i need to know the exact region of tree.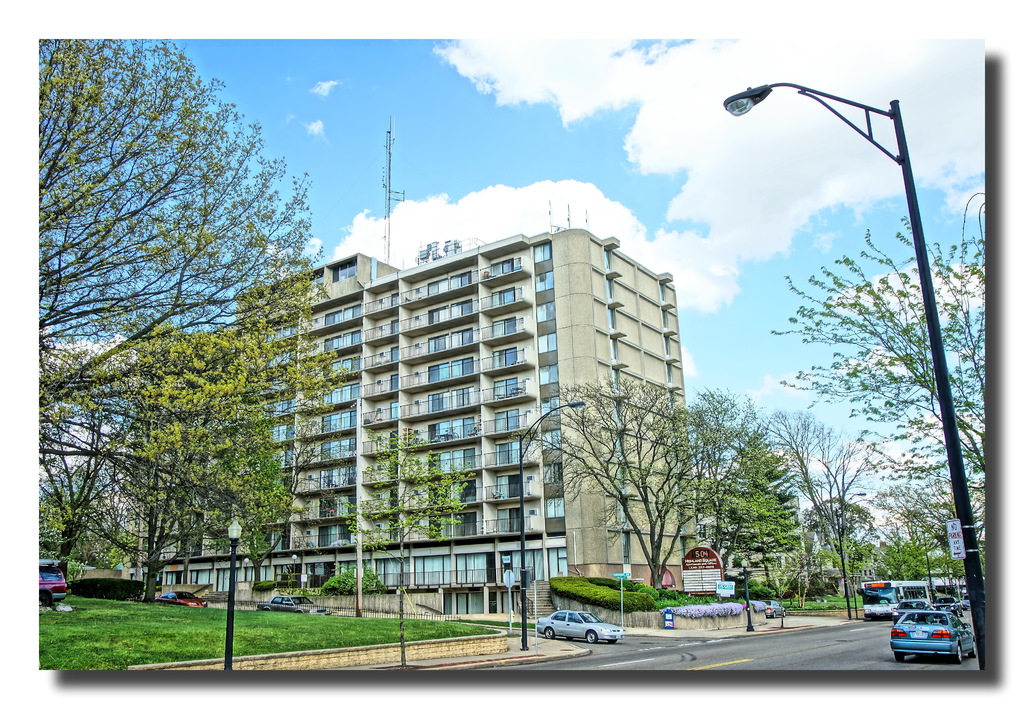
Region: (863, 476, 986, 548).
